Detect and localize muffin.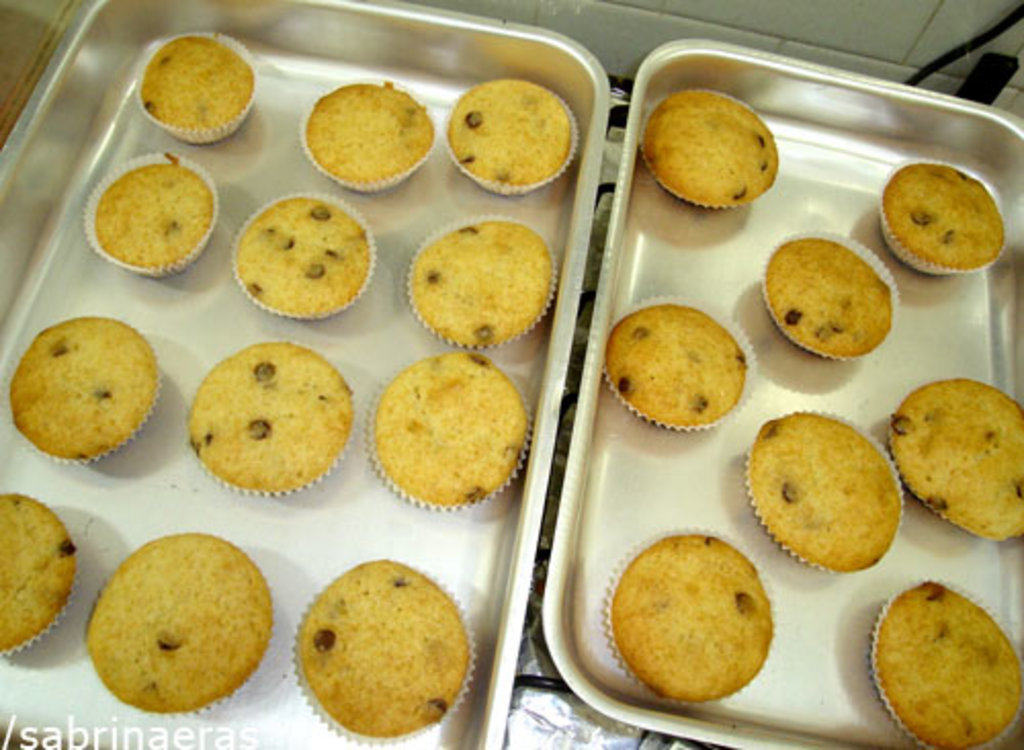
Localized at [left=602, top=531, right=778, bottom=701].
